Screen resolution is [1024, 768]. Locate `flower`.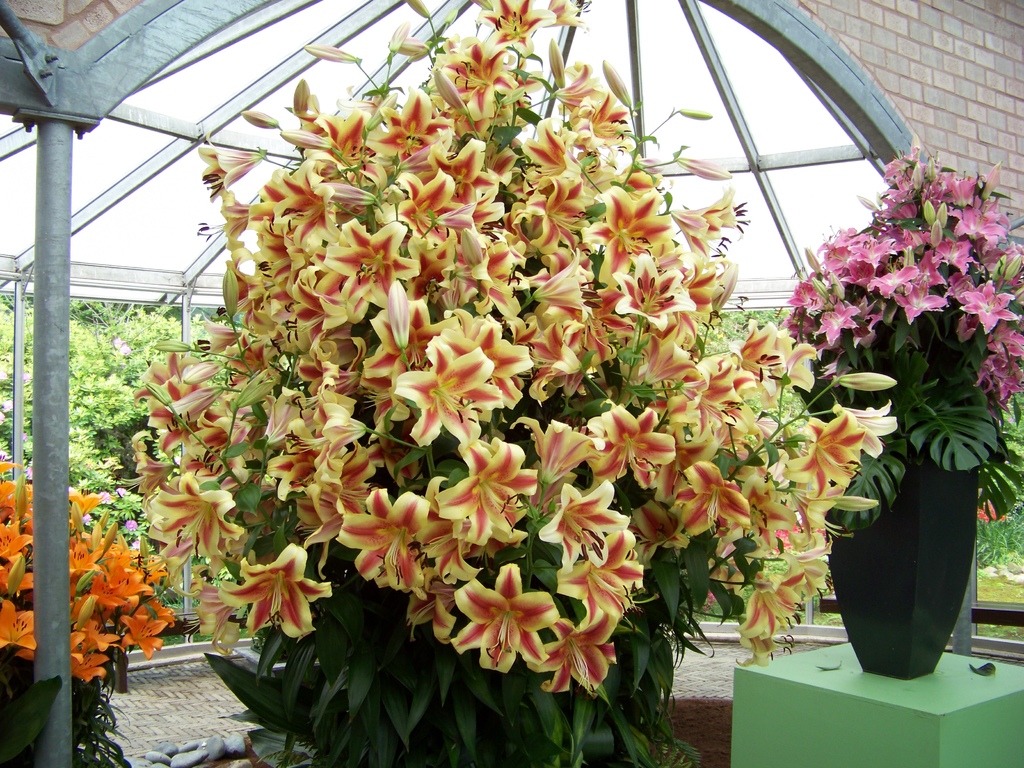
x1=215 y1=554 x2=322 y2=650.
